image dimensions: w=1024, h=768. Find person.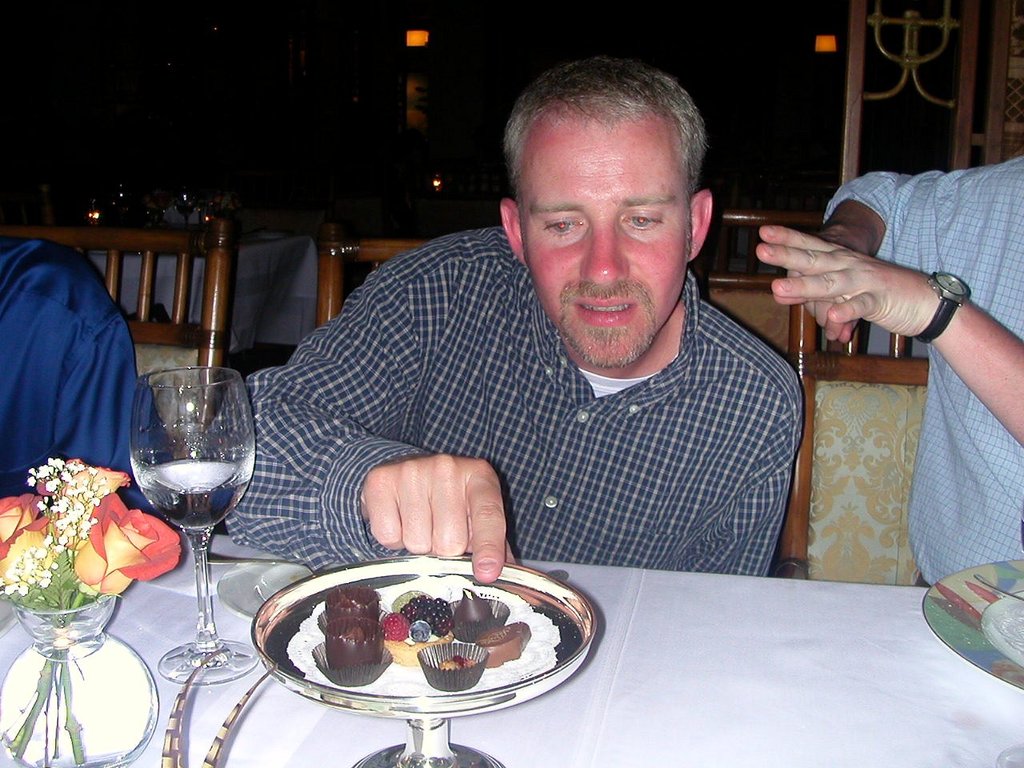
bbox(0, 234, 190, 550).
